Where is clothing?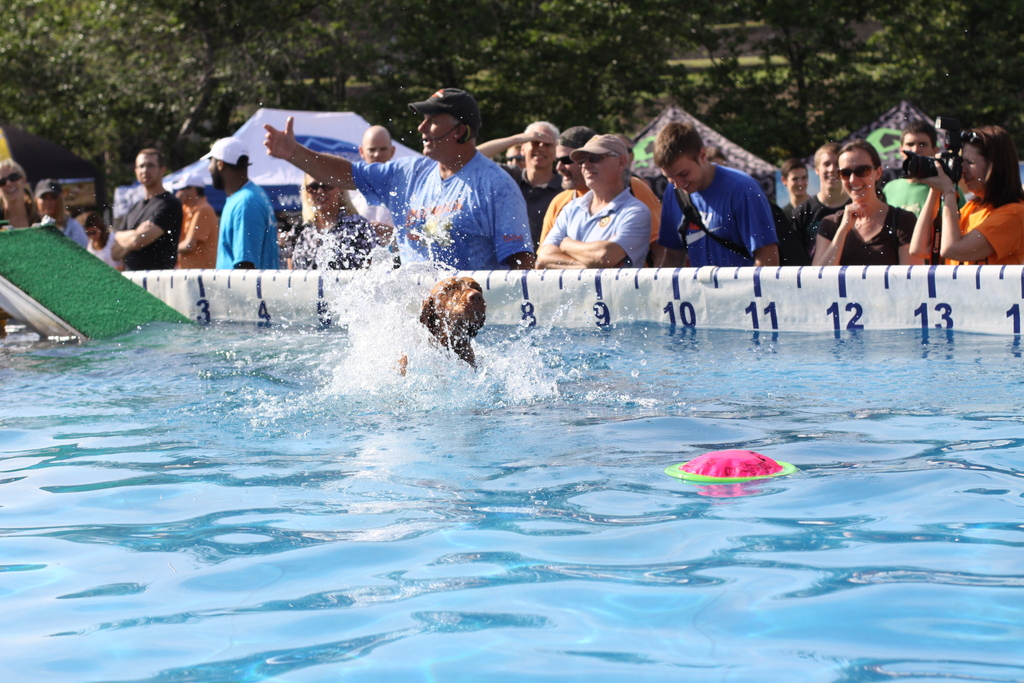
box=[40, 214, 90, 250].
